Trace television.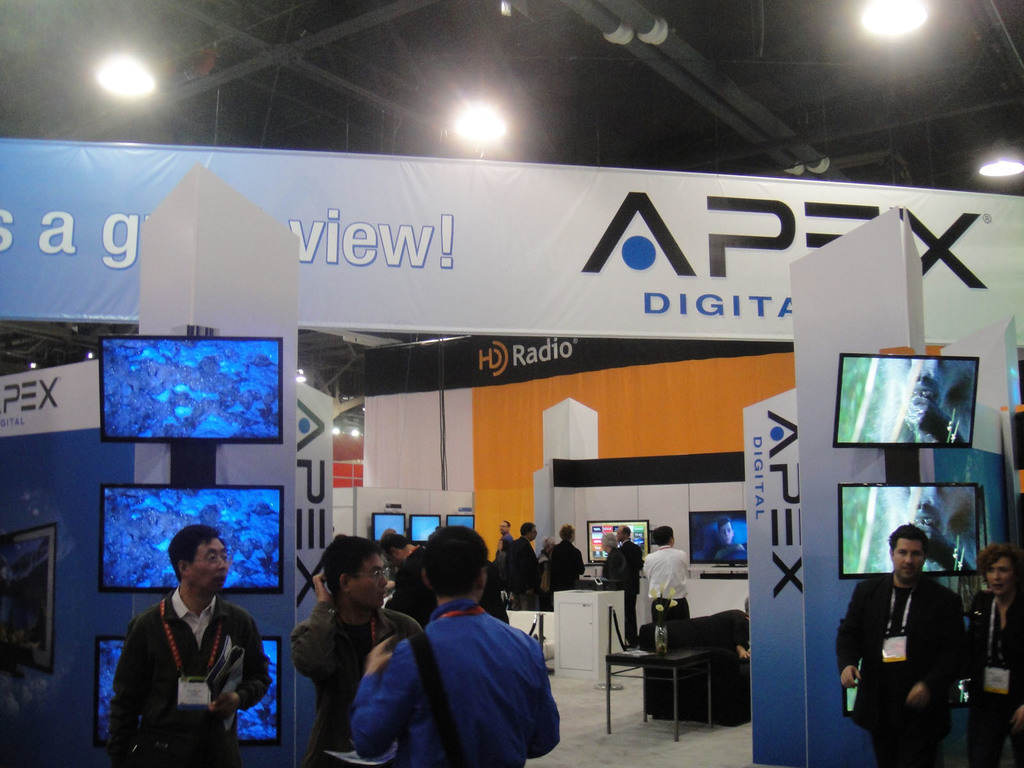
Traced to pyautogui.locateOnScreen(839, 481, 982, 575).
